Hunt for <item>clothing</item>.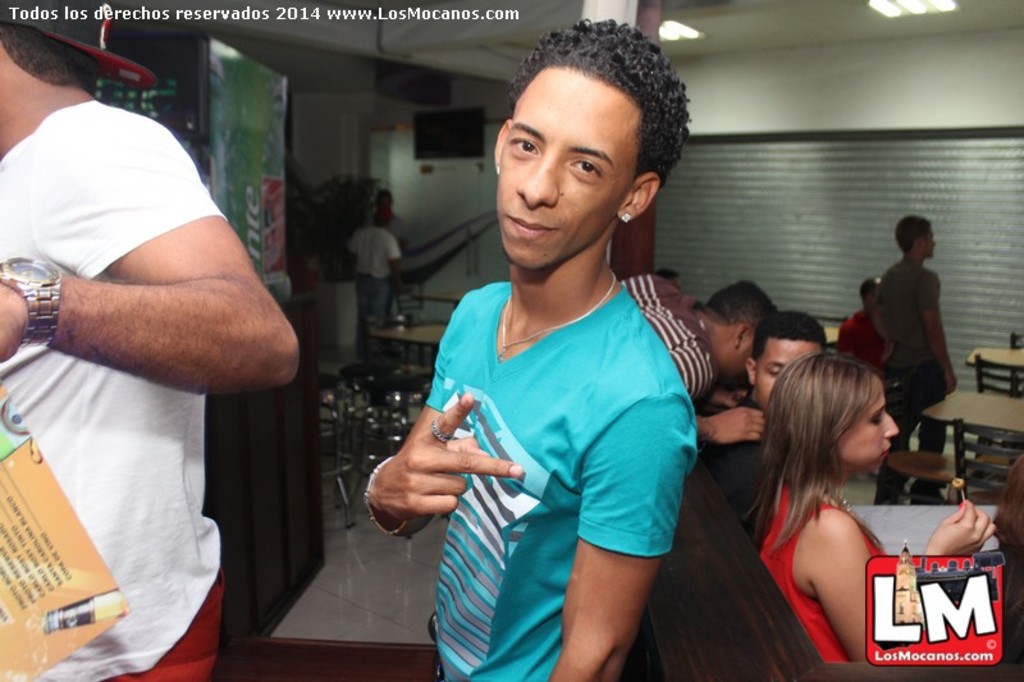
Hunted down at detection(879, 253, 947, 499).
